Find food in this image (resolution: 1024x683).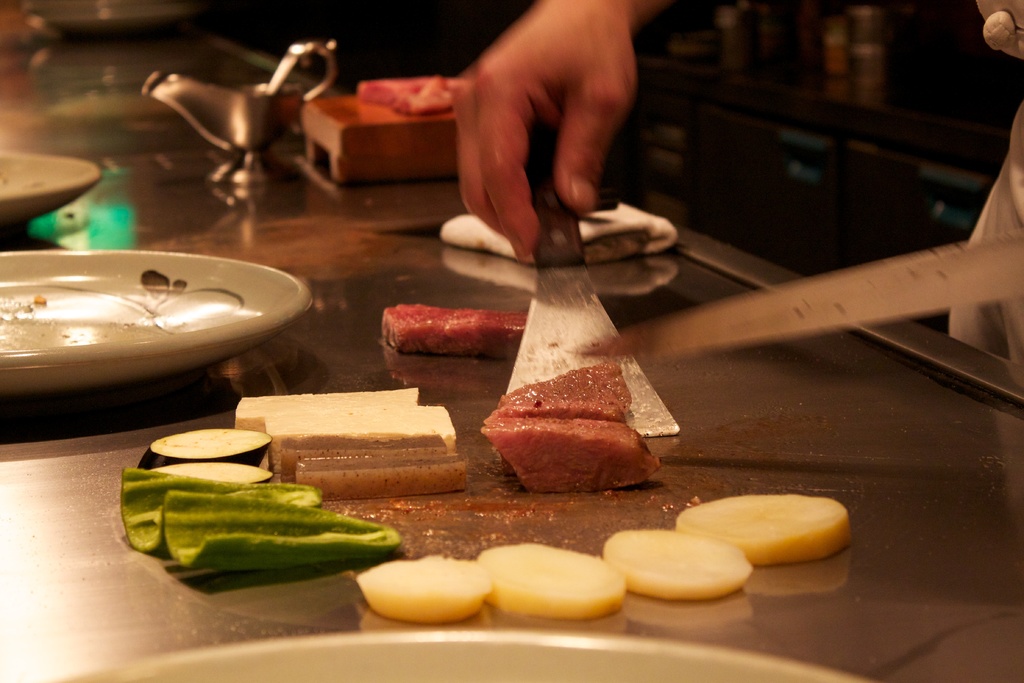
box=[262, 408, 456, 488].
